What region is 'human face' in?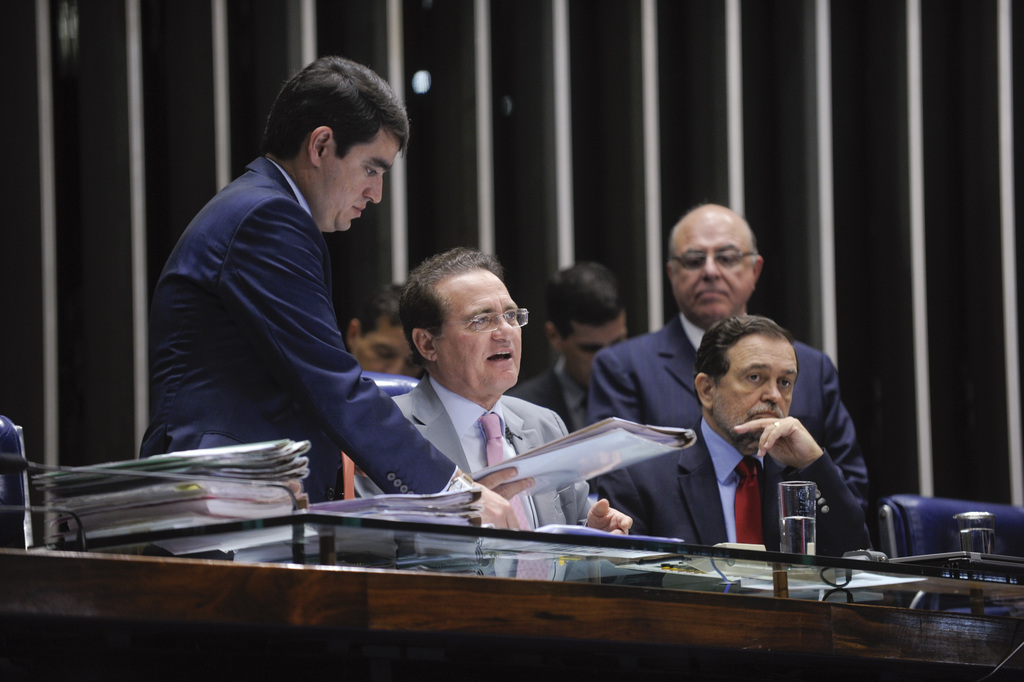
<bbox>567, 314, 627, 384</bbox>.
